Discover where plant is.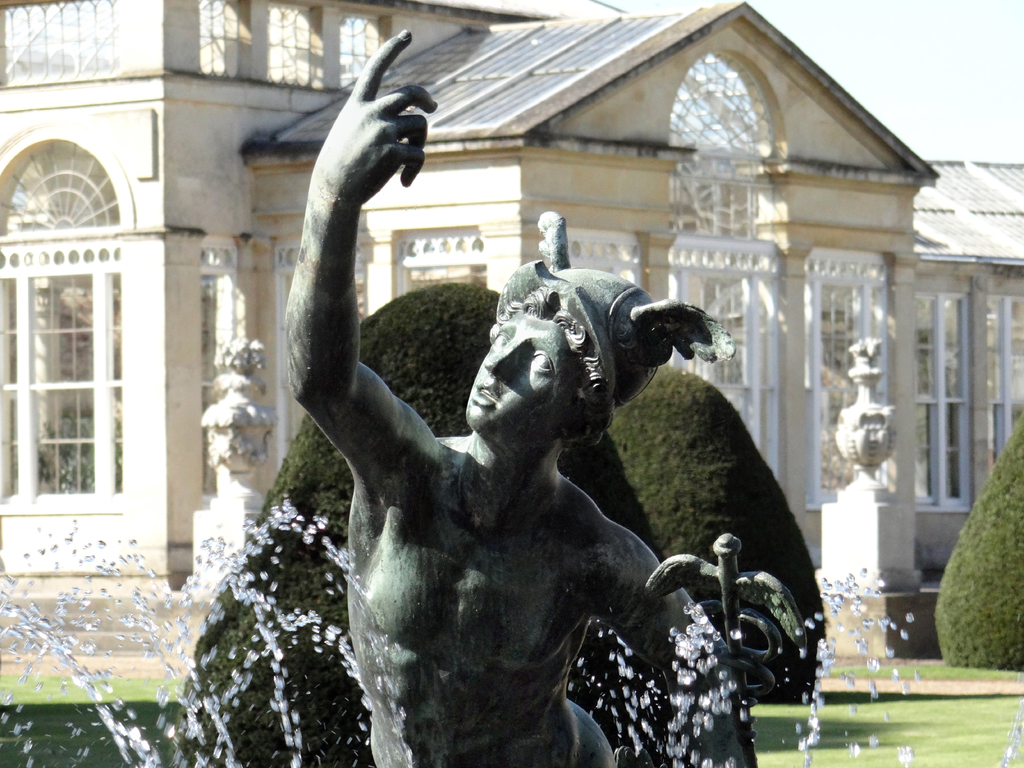
Discovered at locate(173, 281, 704, 767).
